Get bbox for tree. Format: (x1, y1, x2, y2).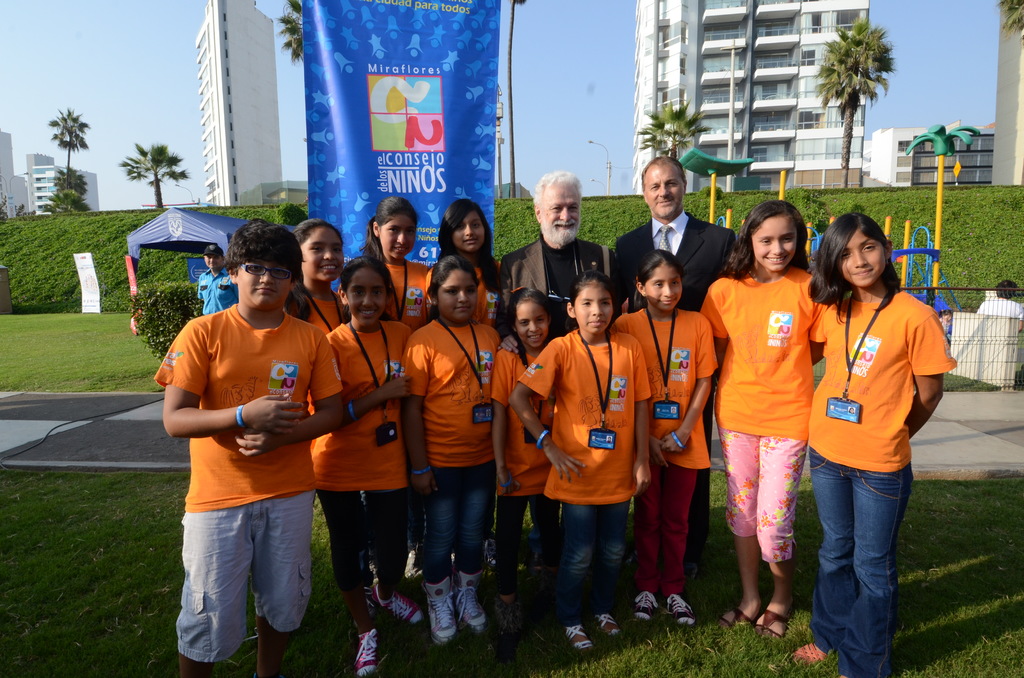
(996, 0, 1023, 46).
